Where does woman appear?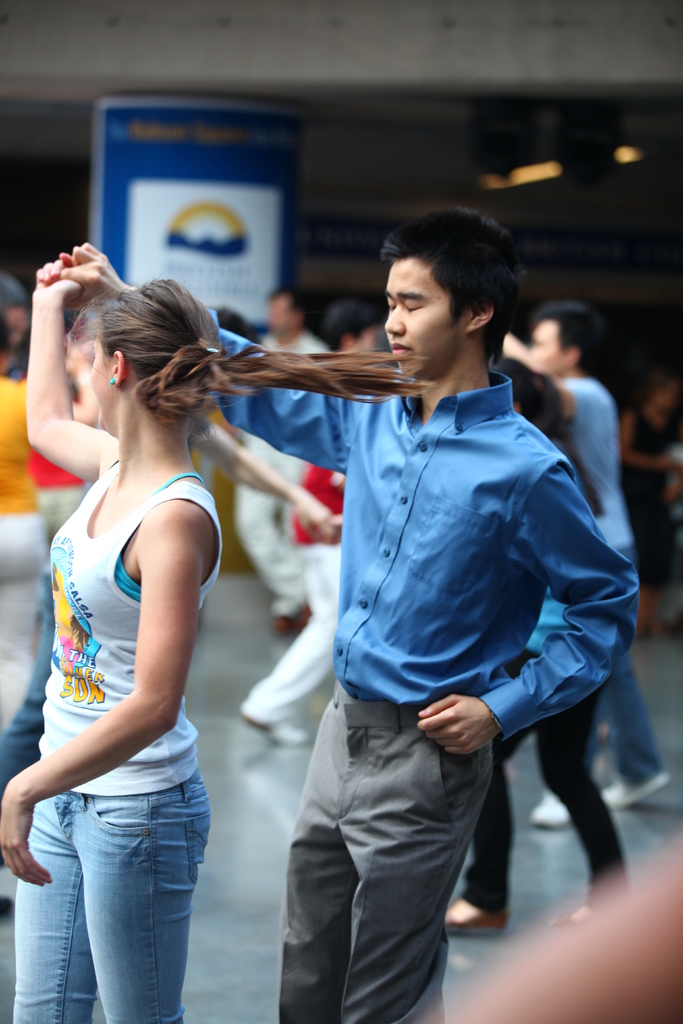
Appears at <box>0,299,96,736</box>.
